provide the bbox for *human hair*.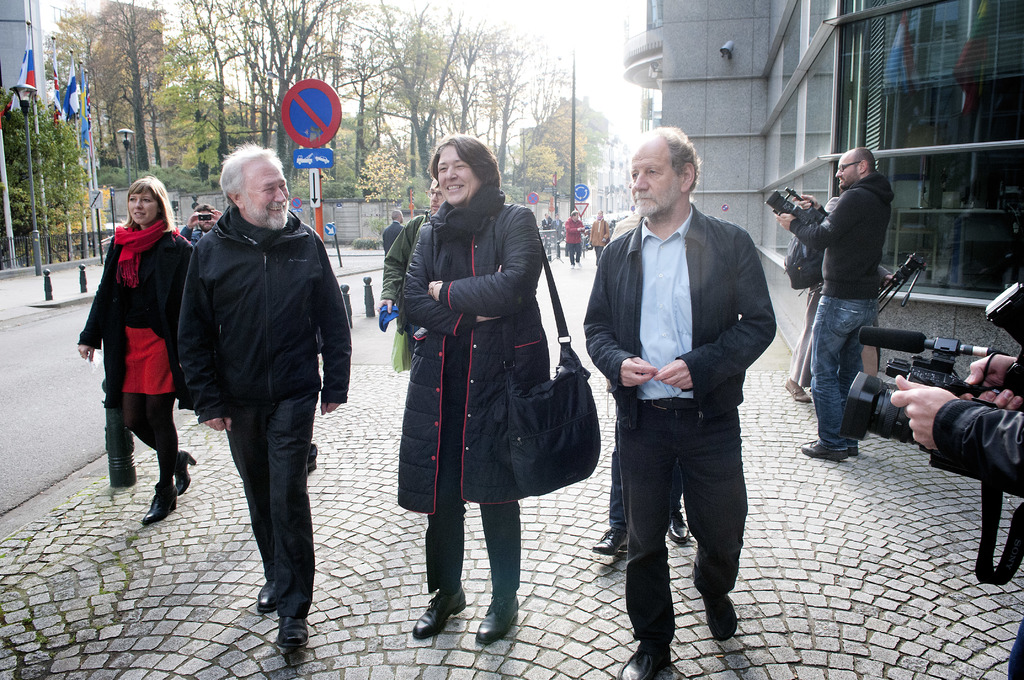
l=120, t=174, r=184, b=236.
